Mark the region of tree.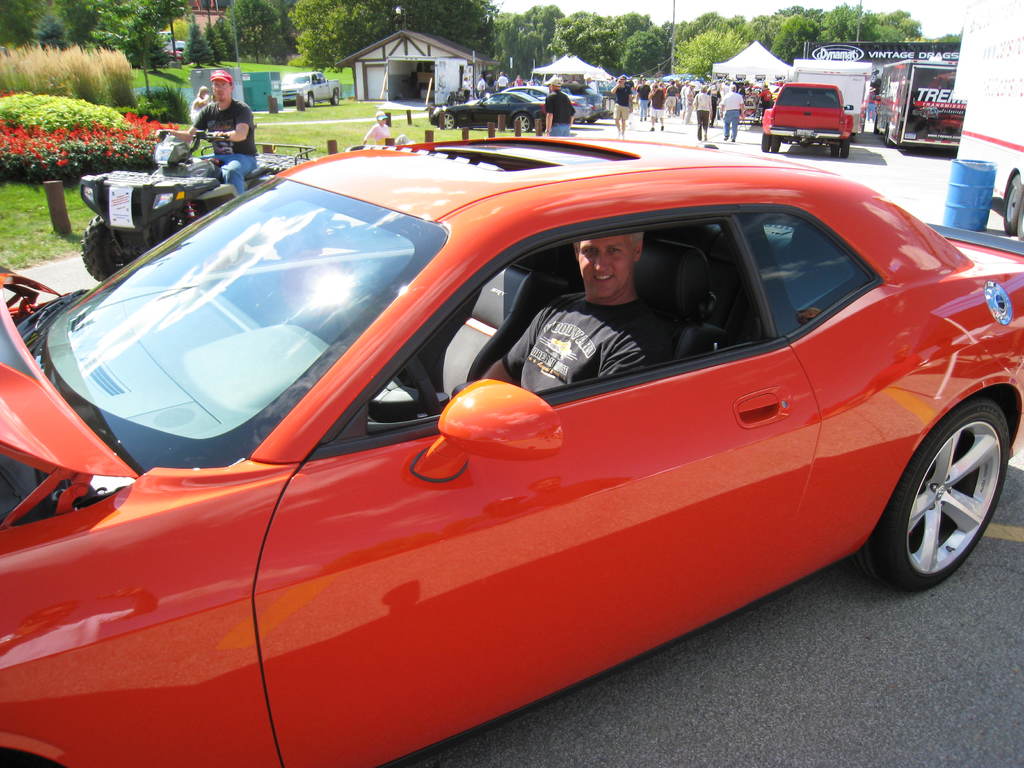
Region: (x1=225, y1=0, x2=286, y2=58).
